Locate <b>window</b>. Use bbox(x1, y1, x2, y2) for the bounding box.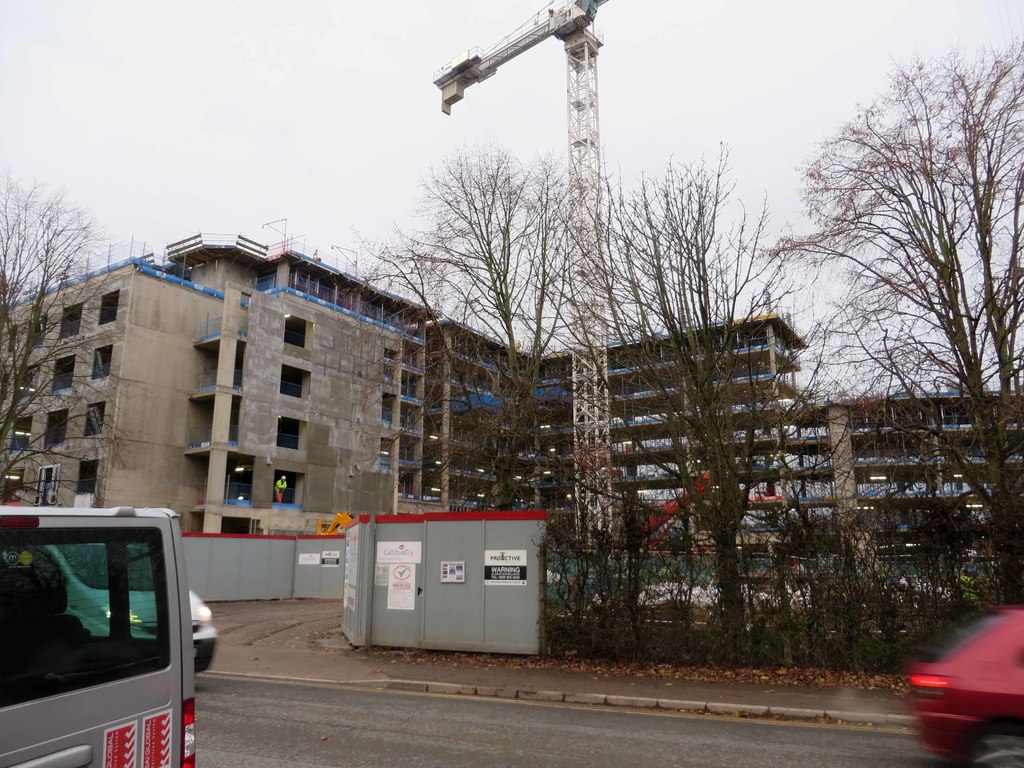
bbox(54, 353, 75, 394).
